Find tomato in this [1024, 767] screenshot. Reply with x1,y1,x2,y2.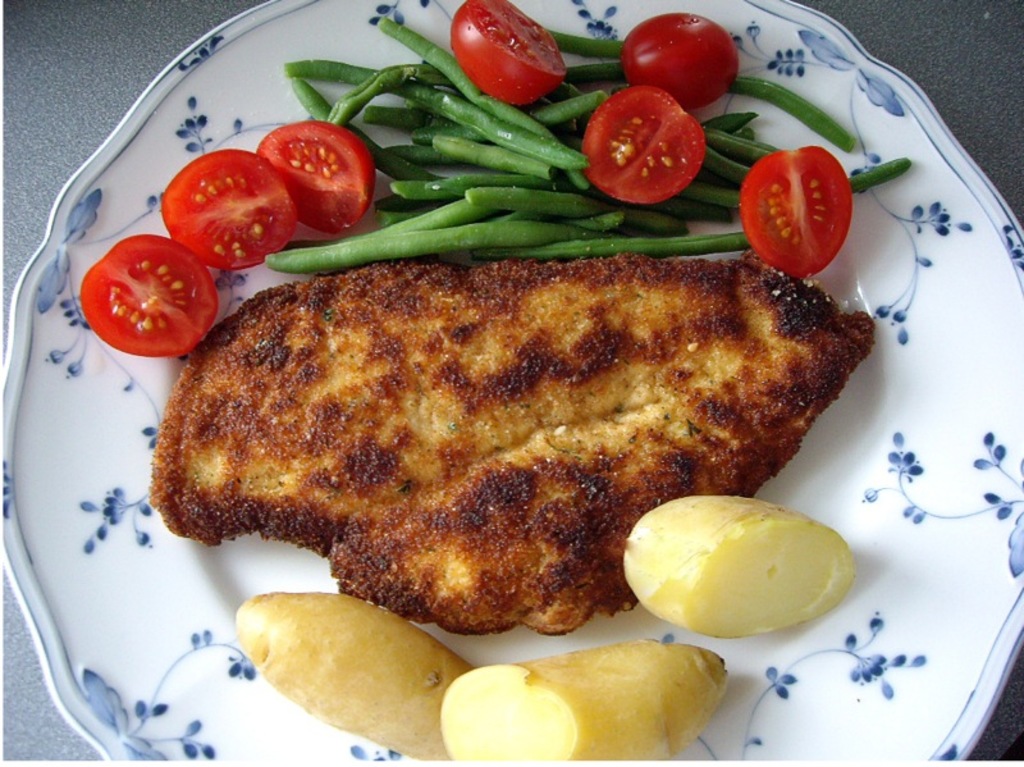
626,12,740,110.
